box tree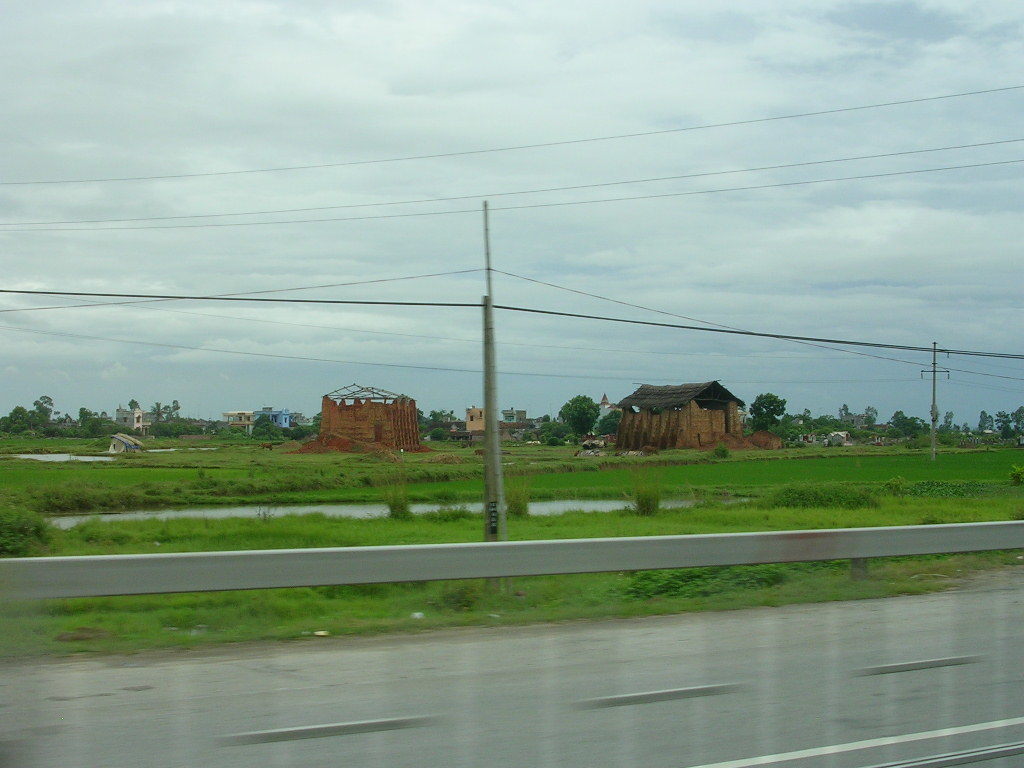
[229,420,251,431]
